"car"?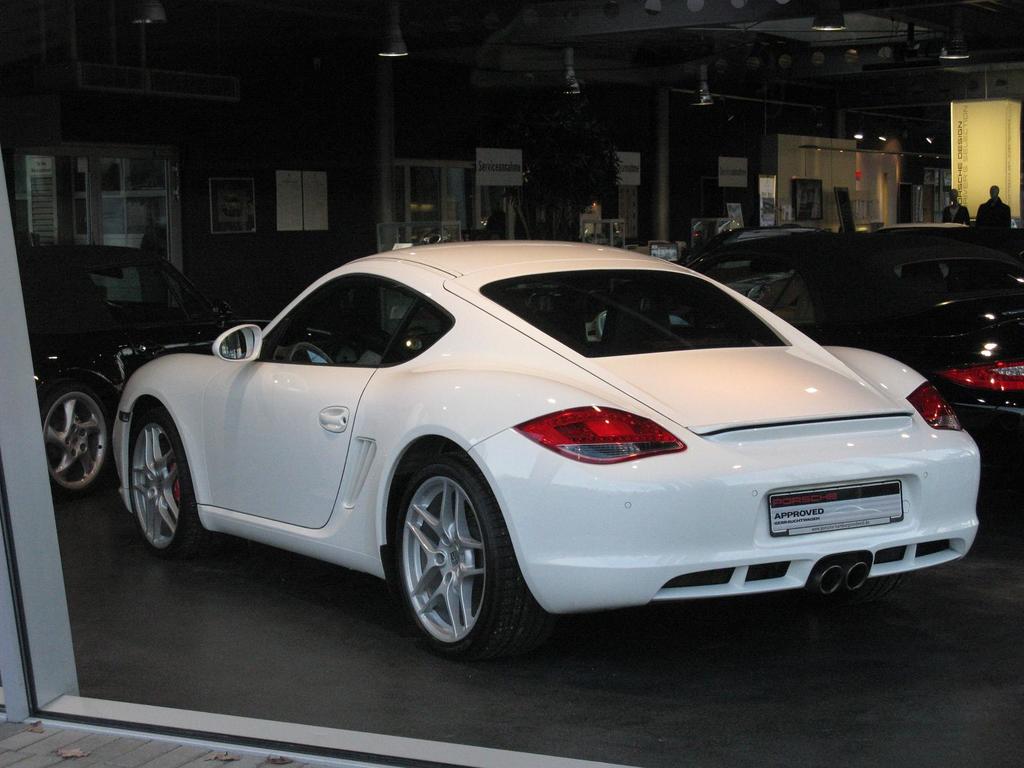
select_region(14, 233, 375, 498)
